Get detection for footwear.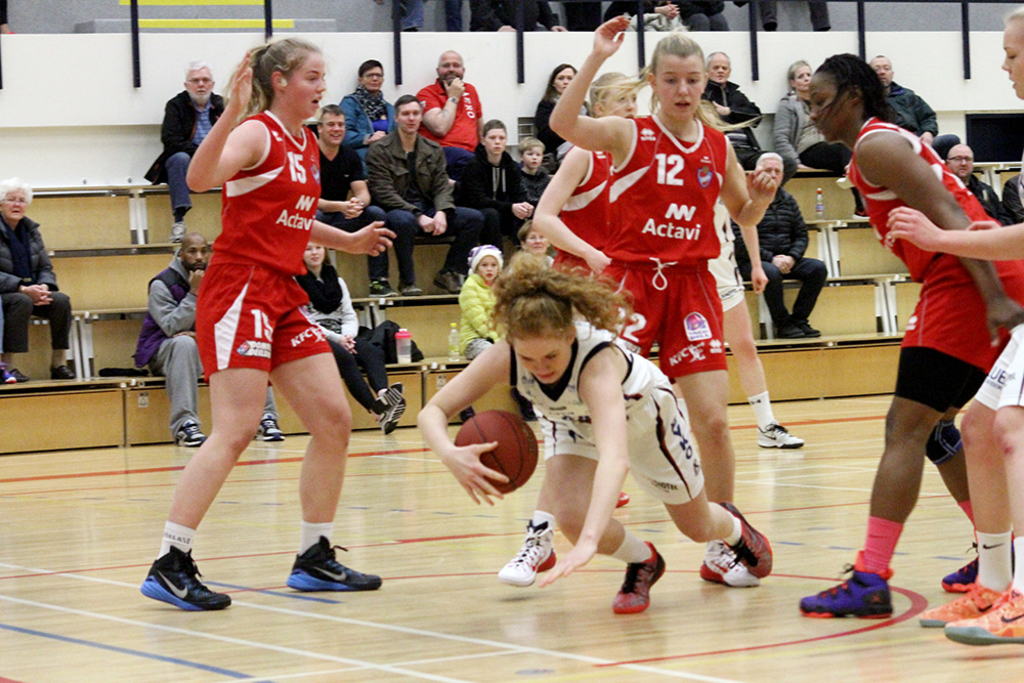
Detection: bbox(137, 543, 230, 613).
